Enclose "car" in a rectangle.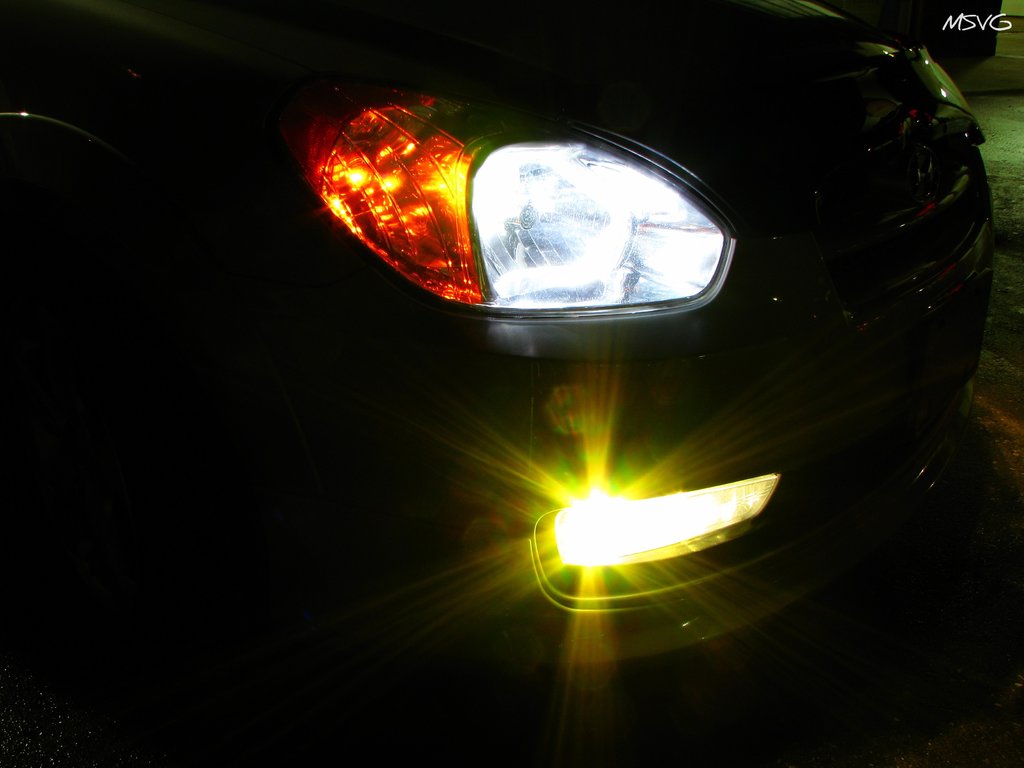
(0, 0, 1001, 754).
